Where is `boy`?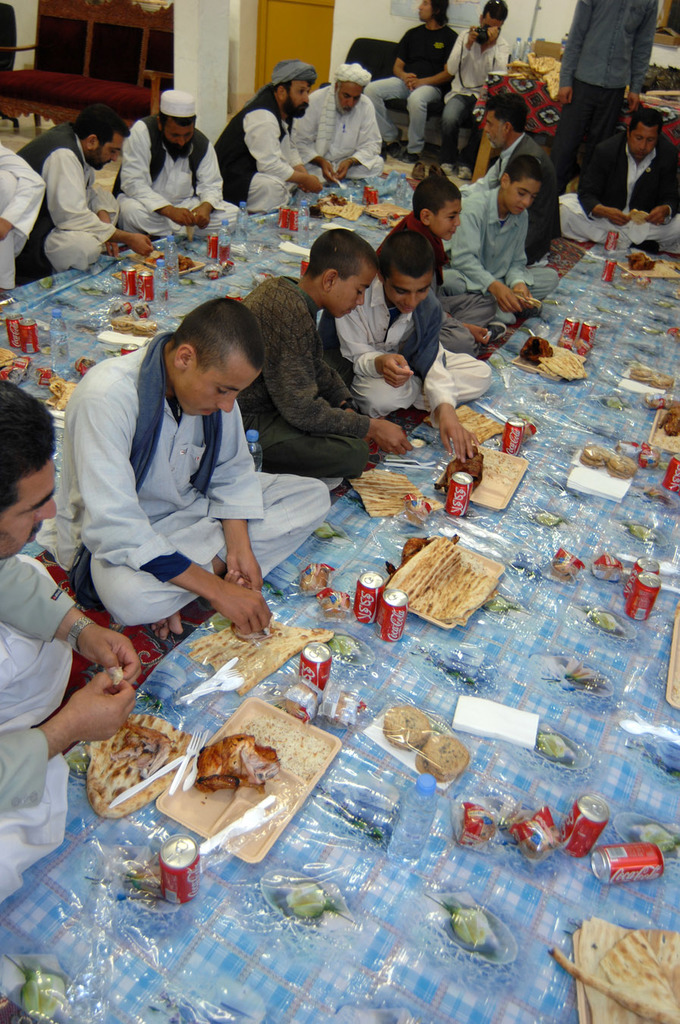
region(240, 228, 411, 472).
